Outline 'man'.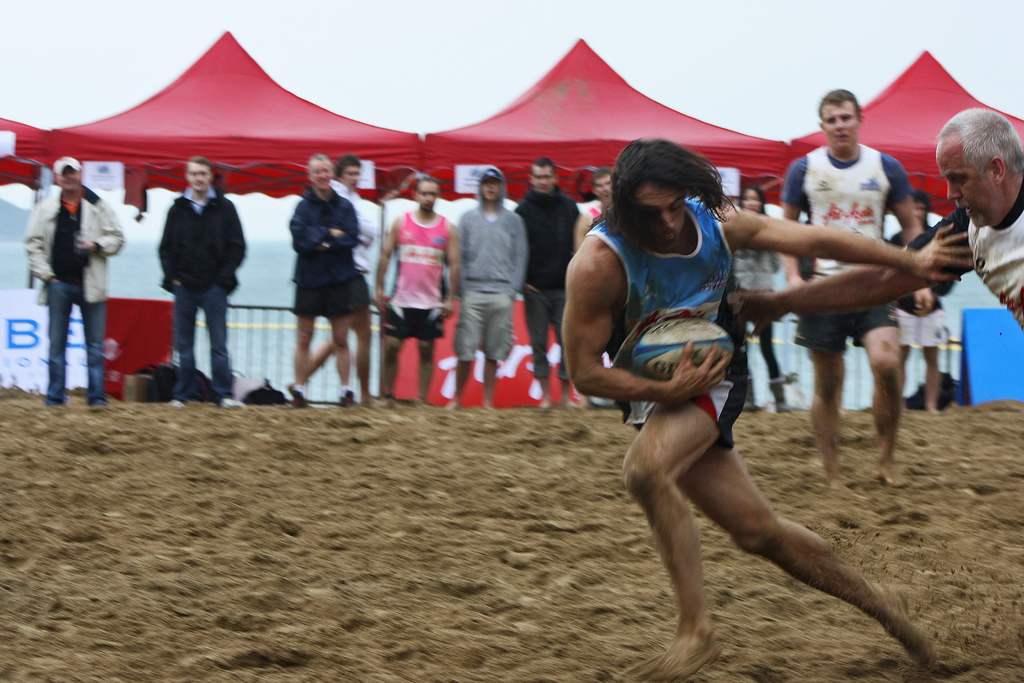
Outline: crop(888, 181, 947, 423).
